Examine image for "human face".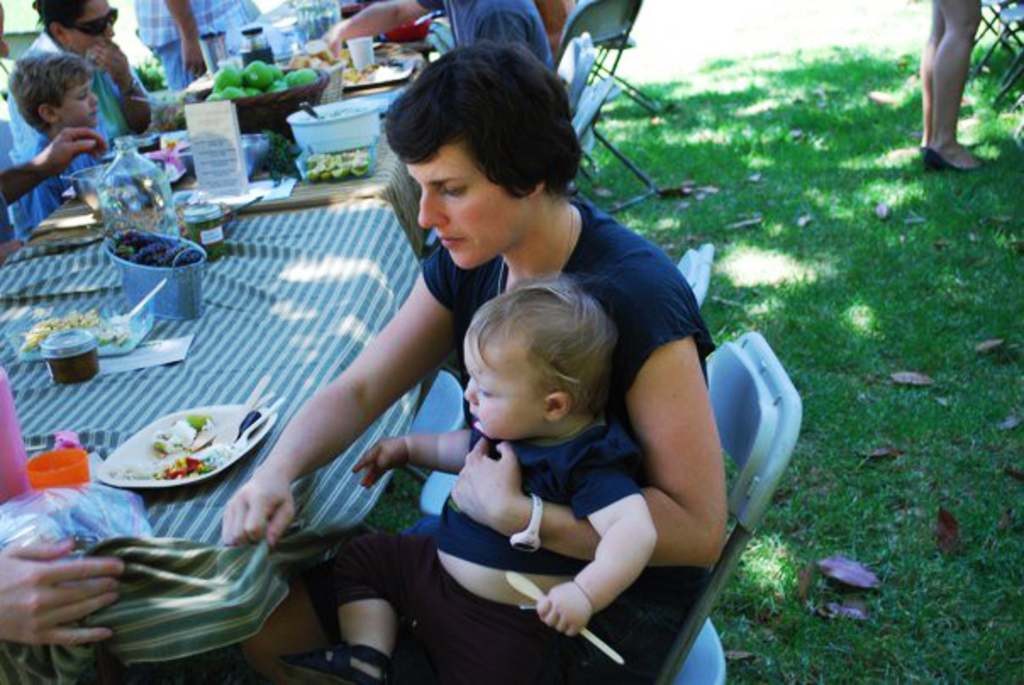
Examination result: select_region(459, 349, 548, 439).
